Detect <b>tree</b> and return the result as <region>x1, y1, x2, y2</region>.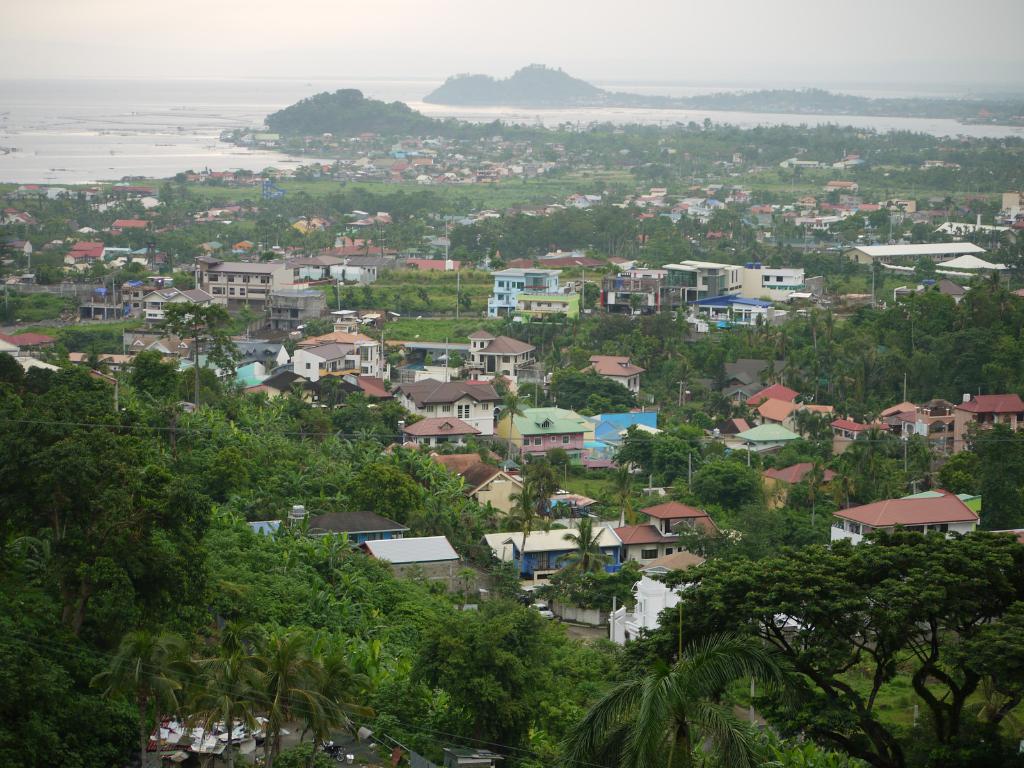
<region>158, 182, 173, 209</region>.
